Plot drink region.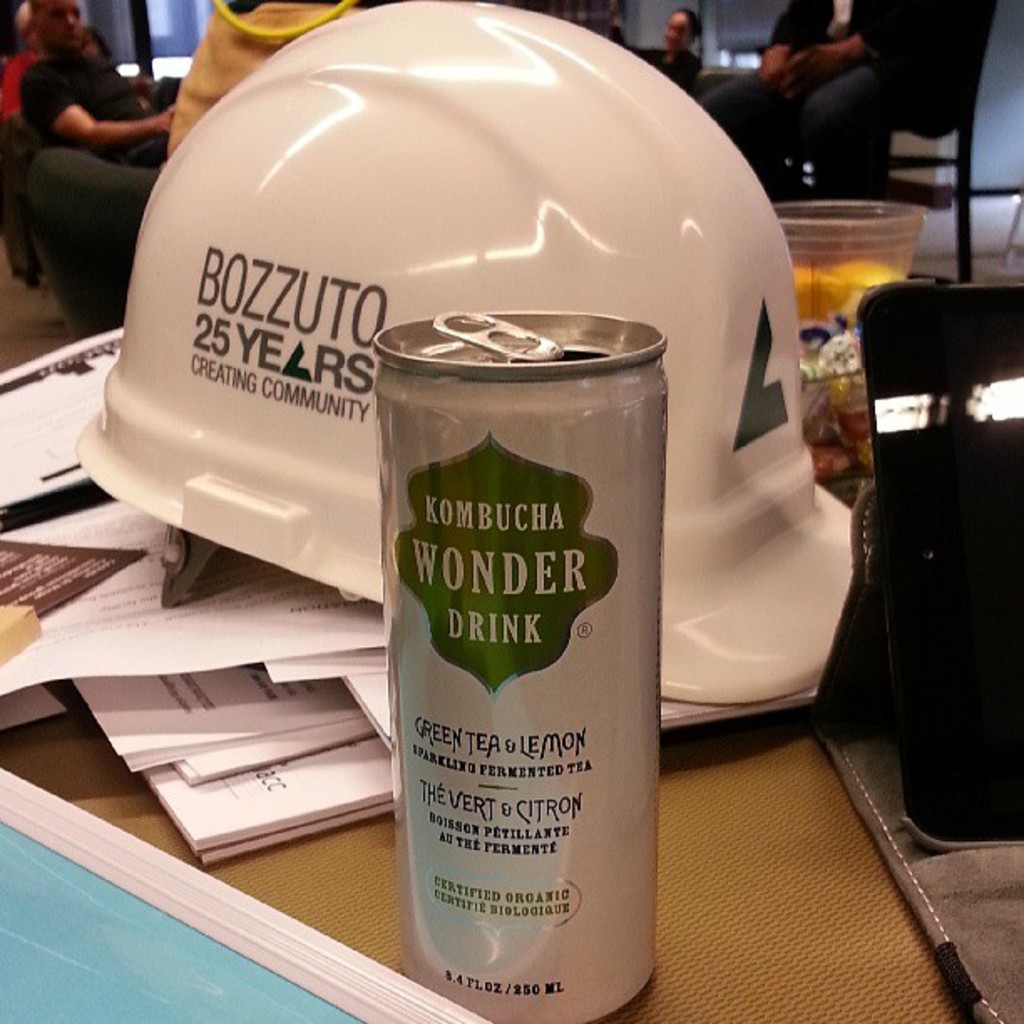
Plotted at left=378, top=206, right=679, bottom=1021.
